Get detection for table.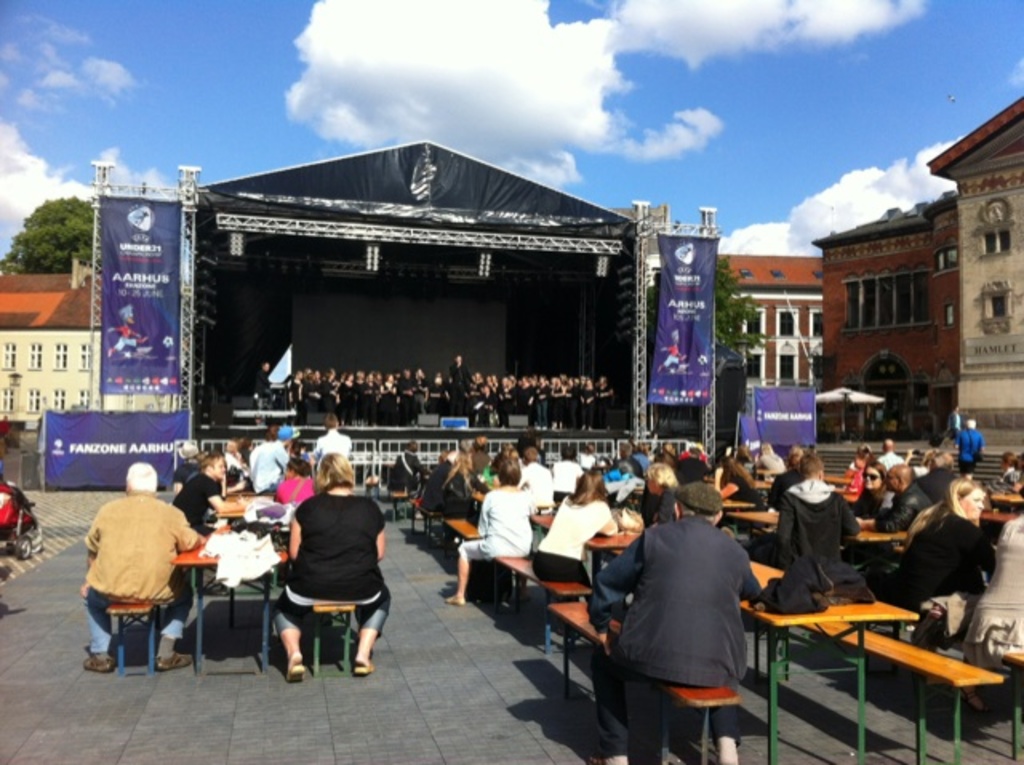
Detection: region(733, 557, 914, 763).
